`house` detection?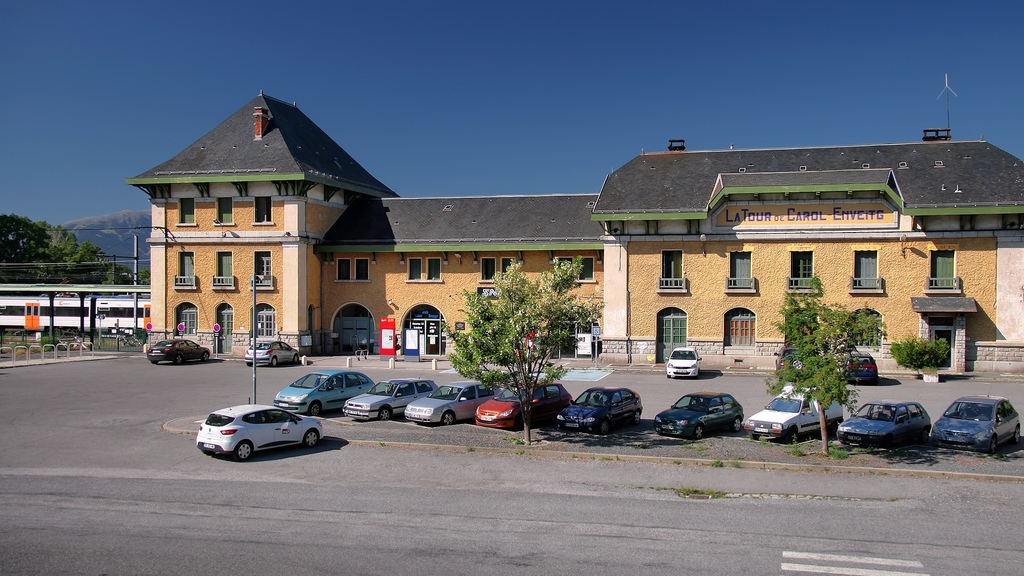
x1=0 y1=275 x2=156 y2=339
